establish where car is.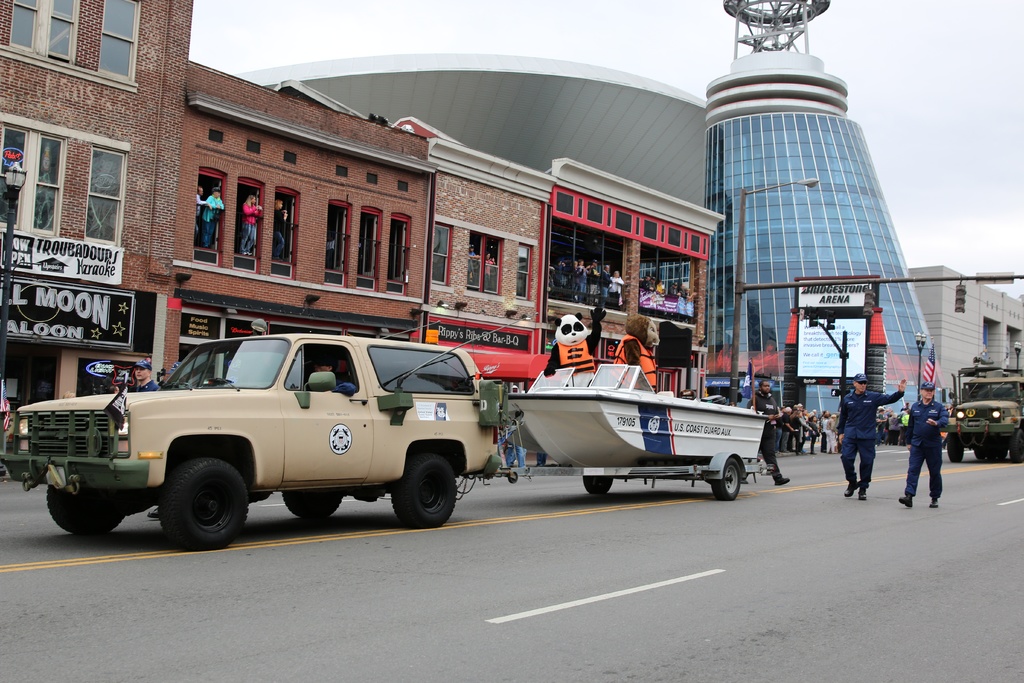
Established at 5 318 529 546.
